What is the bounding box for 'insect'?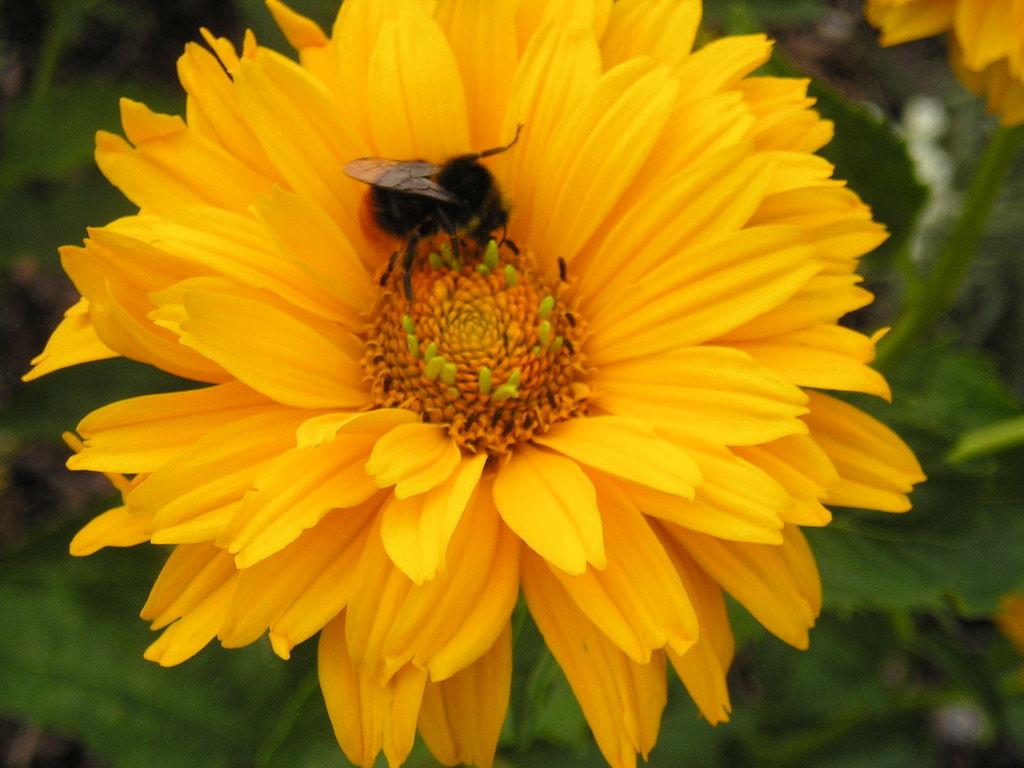
crop(343, 124, 522, 299).
